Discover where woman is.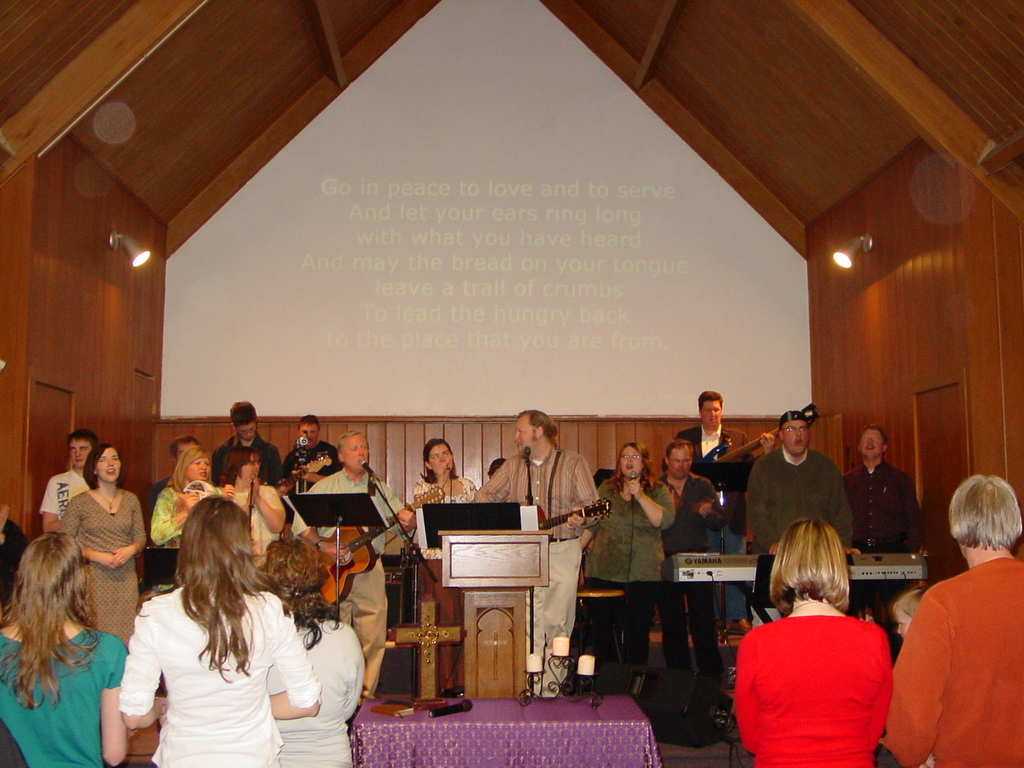
Discovered at BBox(414, 438, 477, 558).
